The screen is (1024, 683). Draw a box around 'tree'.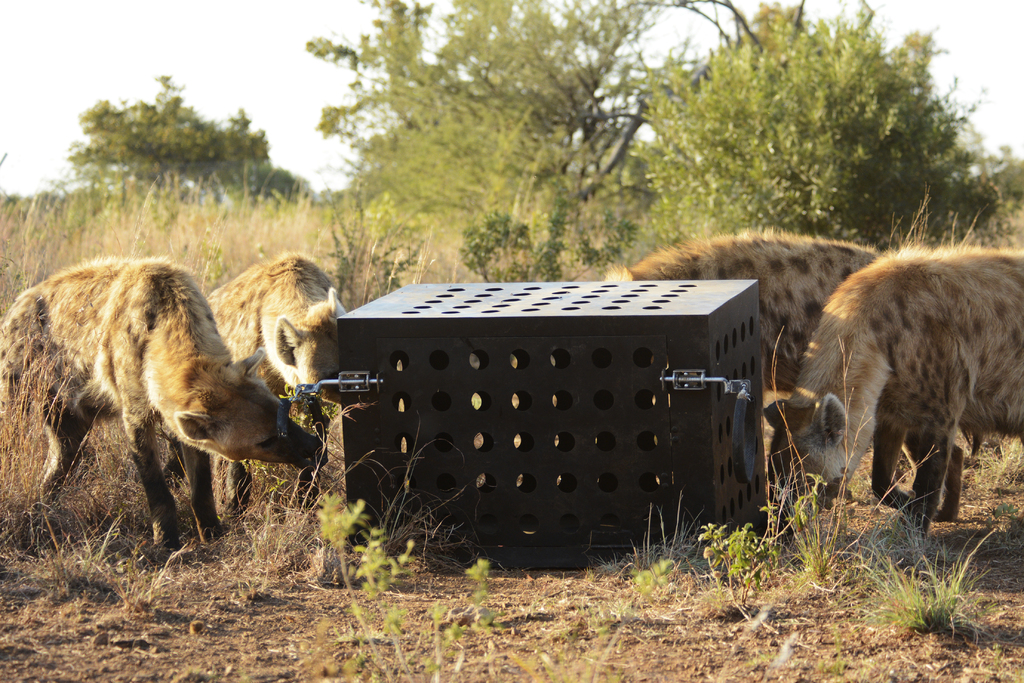
<region>612, 28, 1000, 233</region>.
